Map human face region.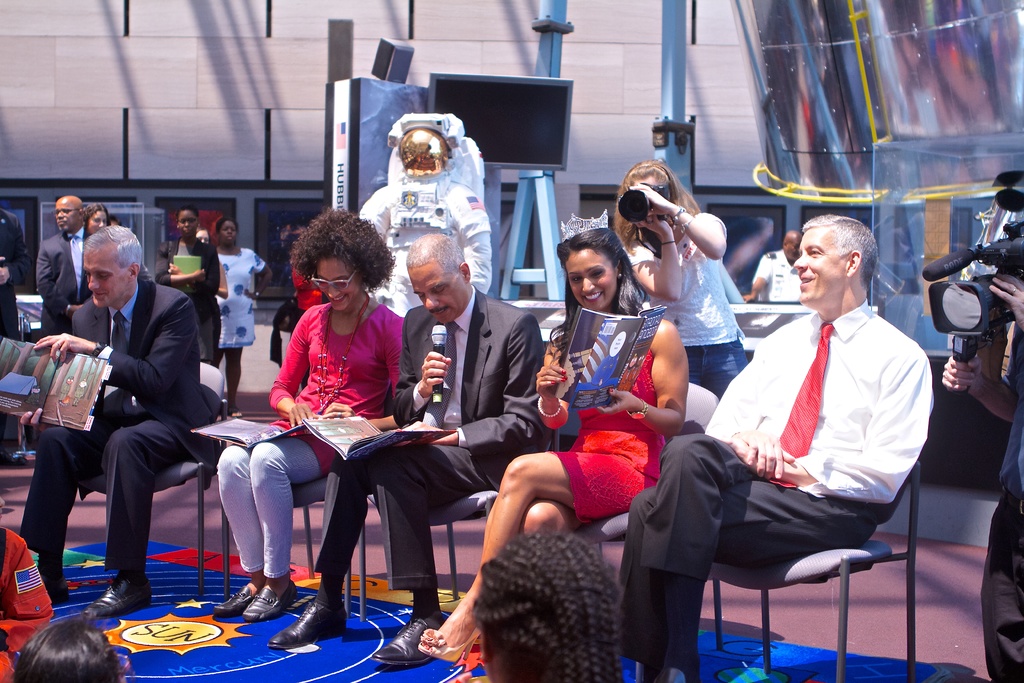
Mapped to <box>315,263,359,306</box>.
